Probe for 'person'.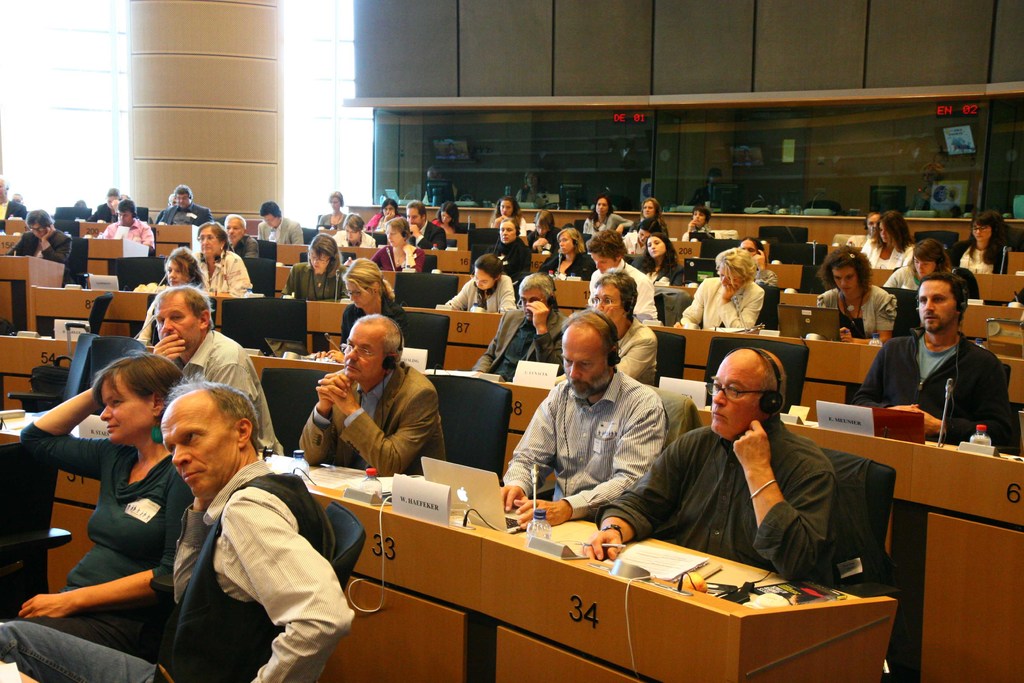
Probe result: 193 218 255 293.
